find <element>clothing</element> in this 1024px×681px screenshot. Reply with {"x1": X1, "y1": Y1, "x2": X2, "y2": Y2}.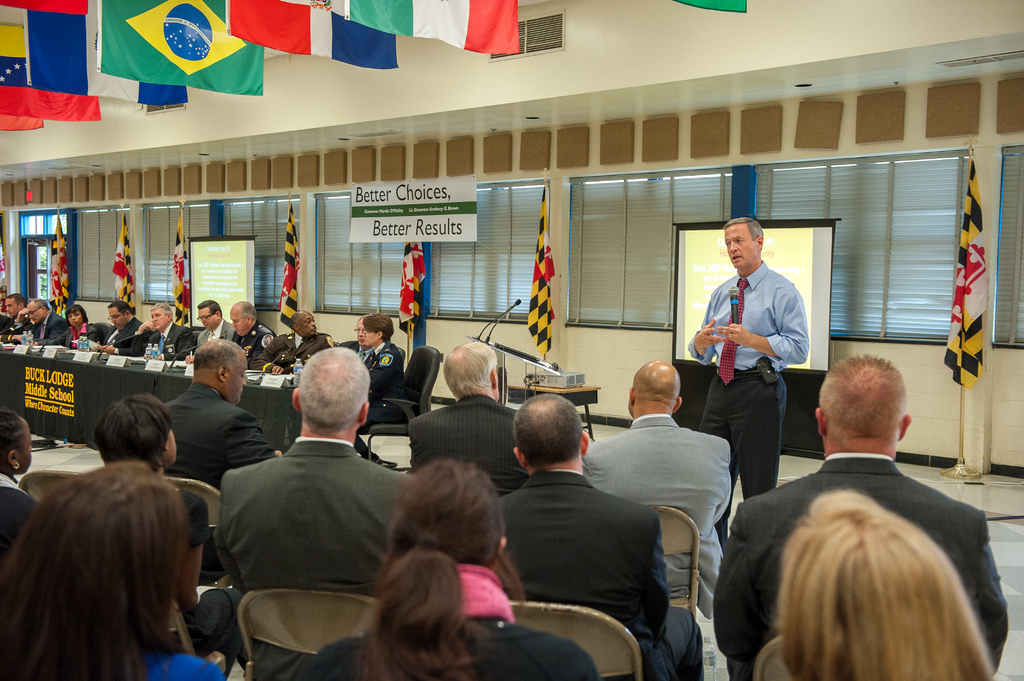
{"x1": 69, "y1": 314, "x2": 113, "y2": 337}.
